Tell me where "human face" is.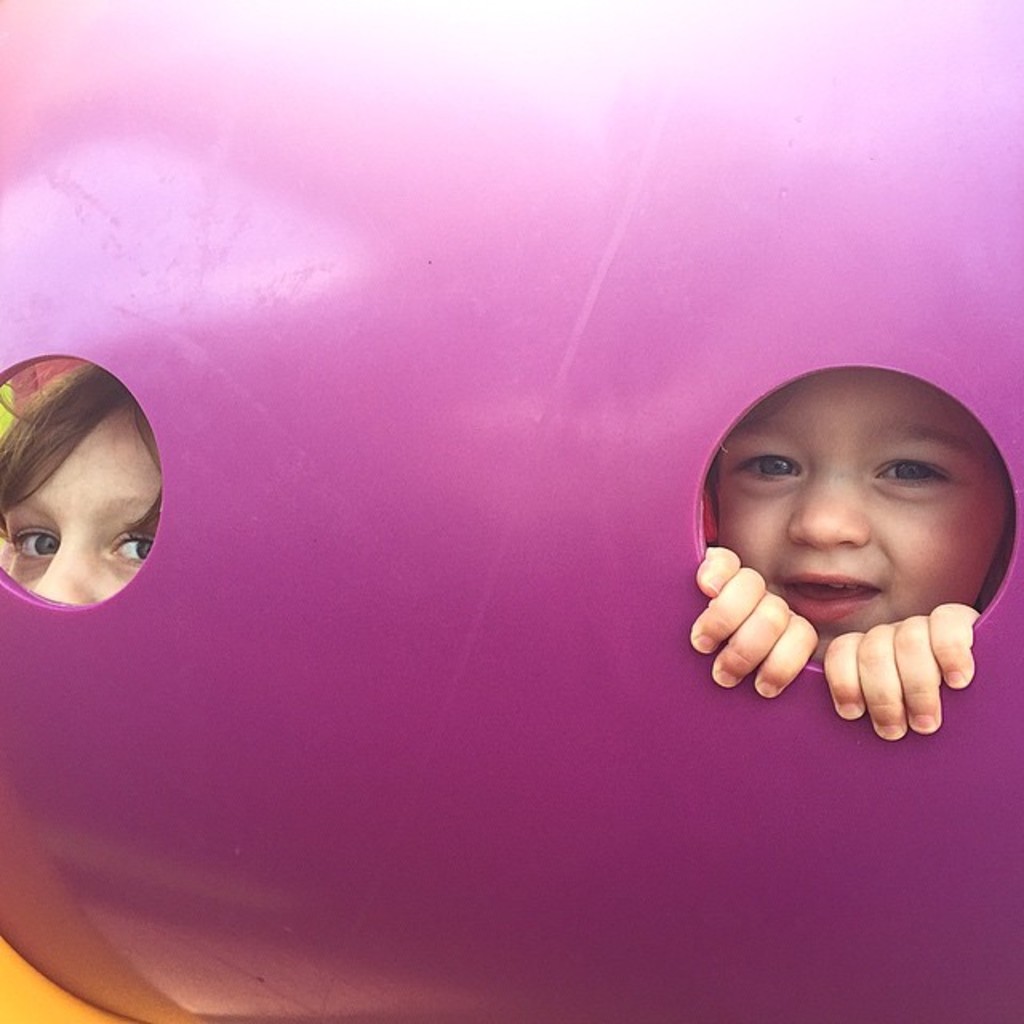
"human face" is at {"left": 0, "top": 410, "right": 165, "bottom": 608}.
